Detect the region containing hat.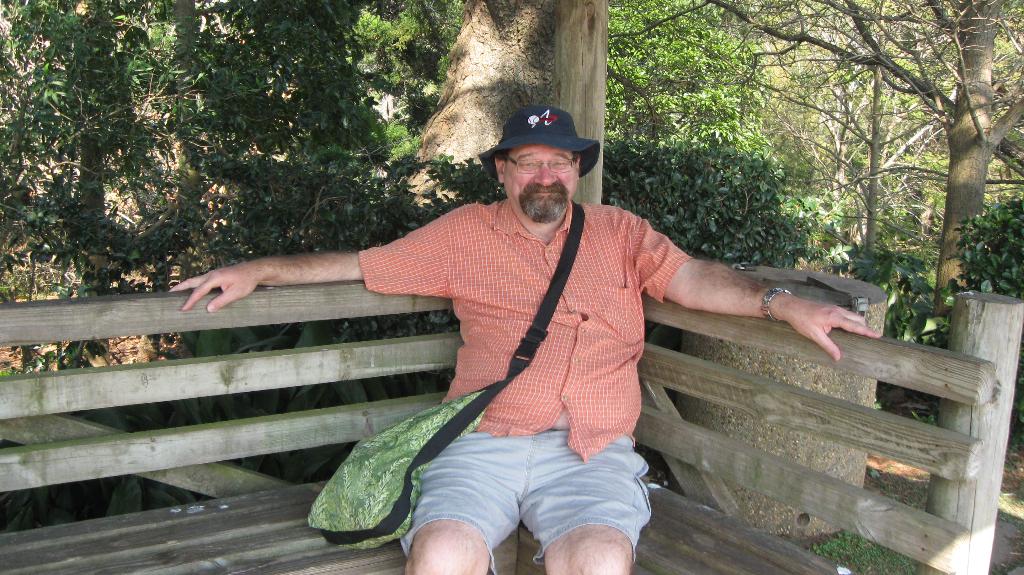
bbox=[477, 107, 602, 179].
